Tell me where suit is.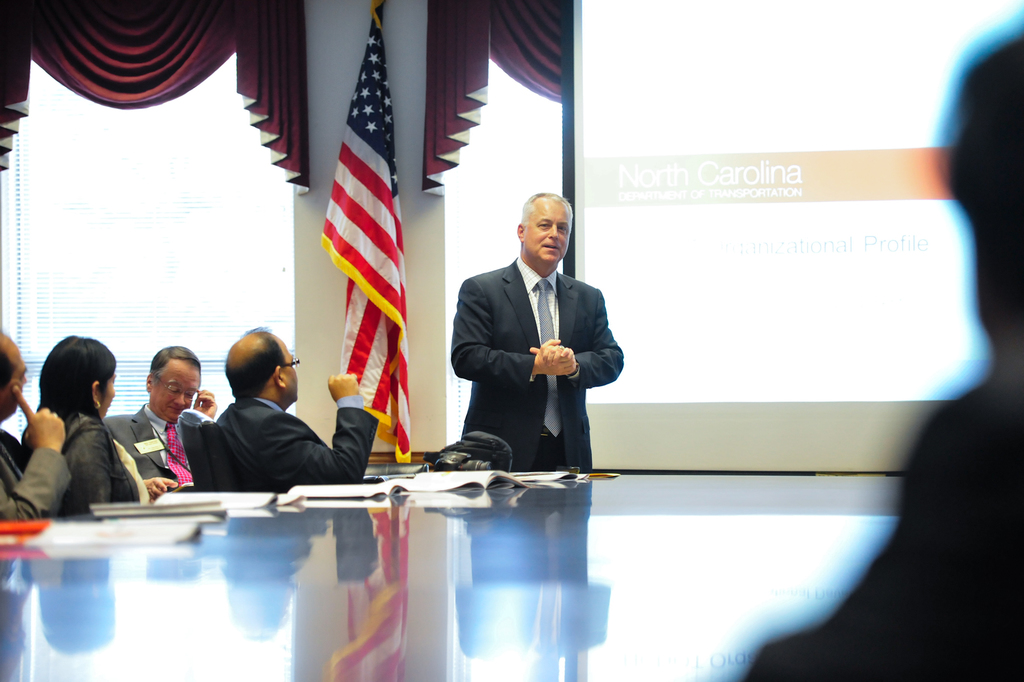
suit is at pyautogui.locateOnScreen(101, 406, 194, 499).
